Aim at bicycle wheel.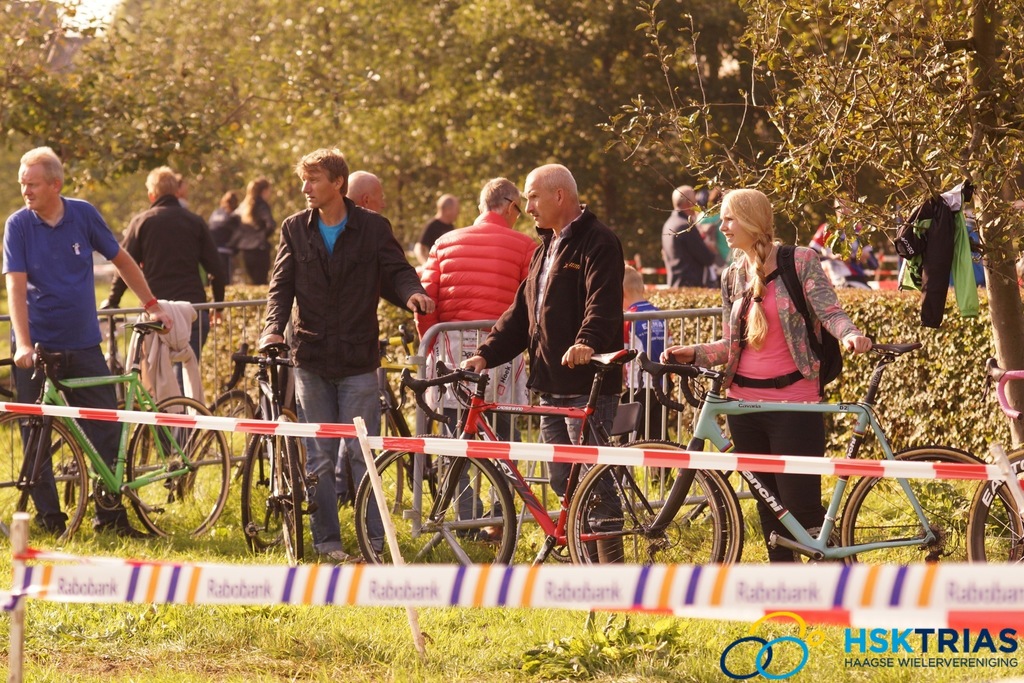
Aimed at <bbox>964, 450, 1023, 559</bbox>.
